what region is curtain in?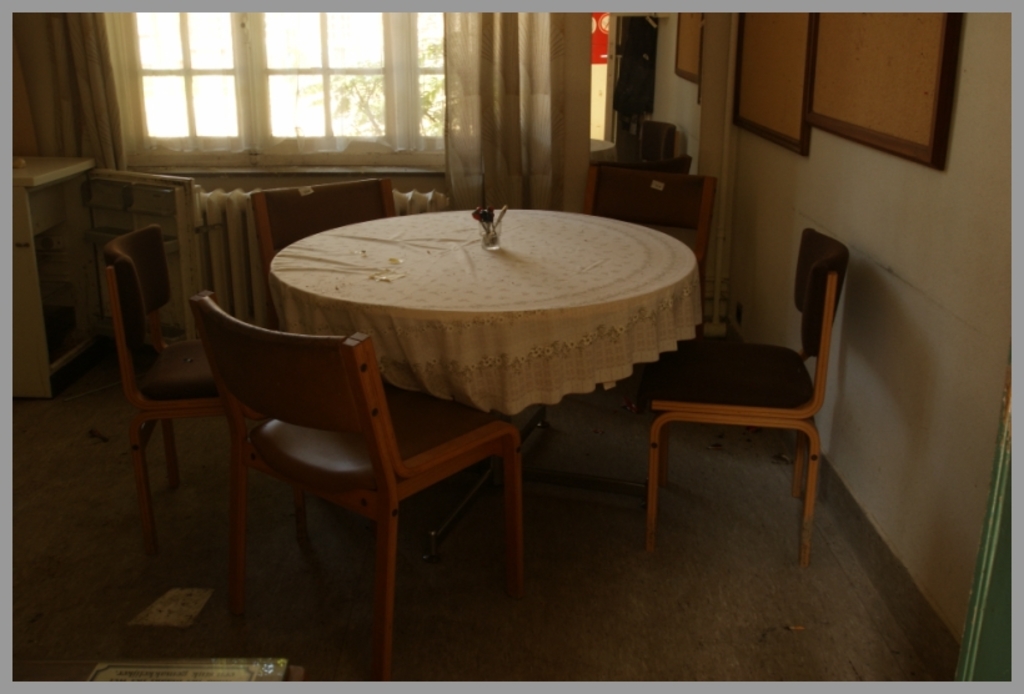
rect(1, 7, 142, 206).
